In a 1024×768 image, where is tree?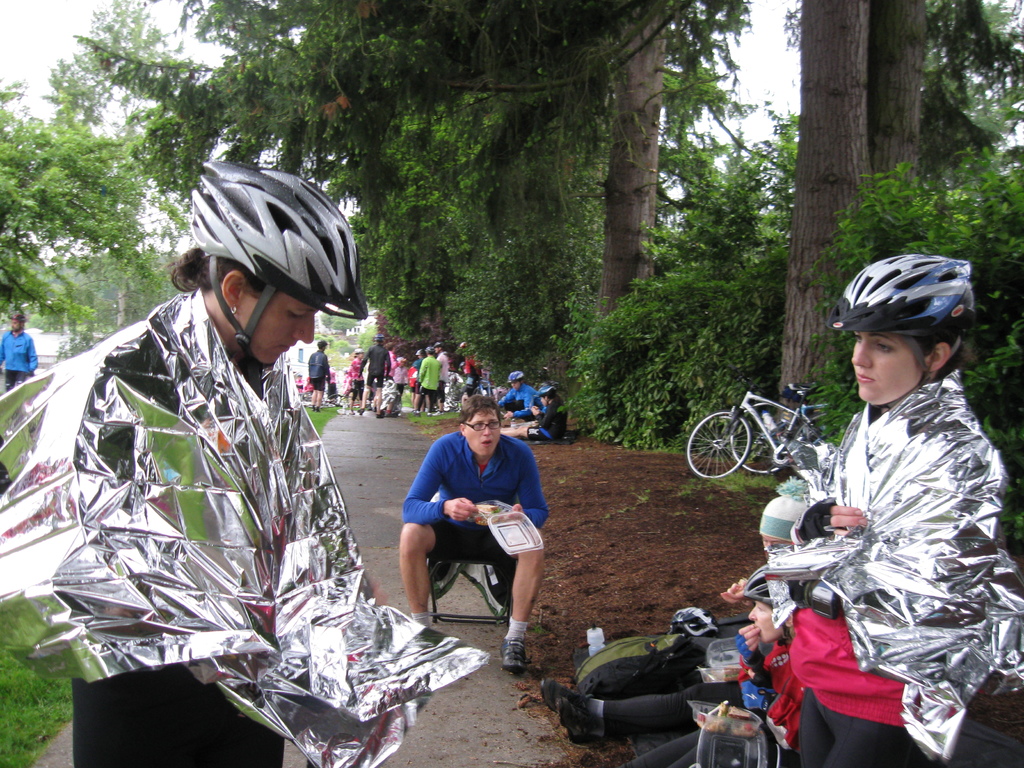
776,0,1023,442.
